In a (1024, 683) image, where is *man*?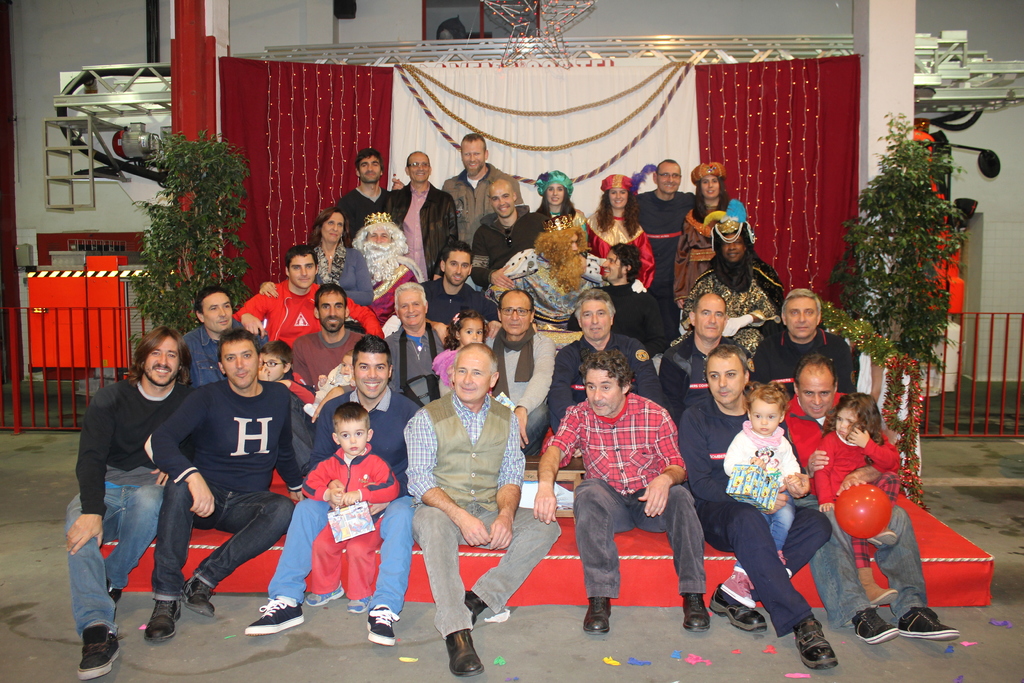
crop(373, 288, 452, 438).
